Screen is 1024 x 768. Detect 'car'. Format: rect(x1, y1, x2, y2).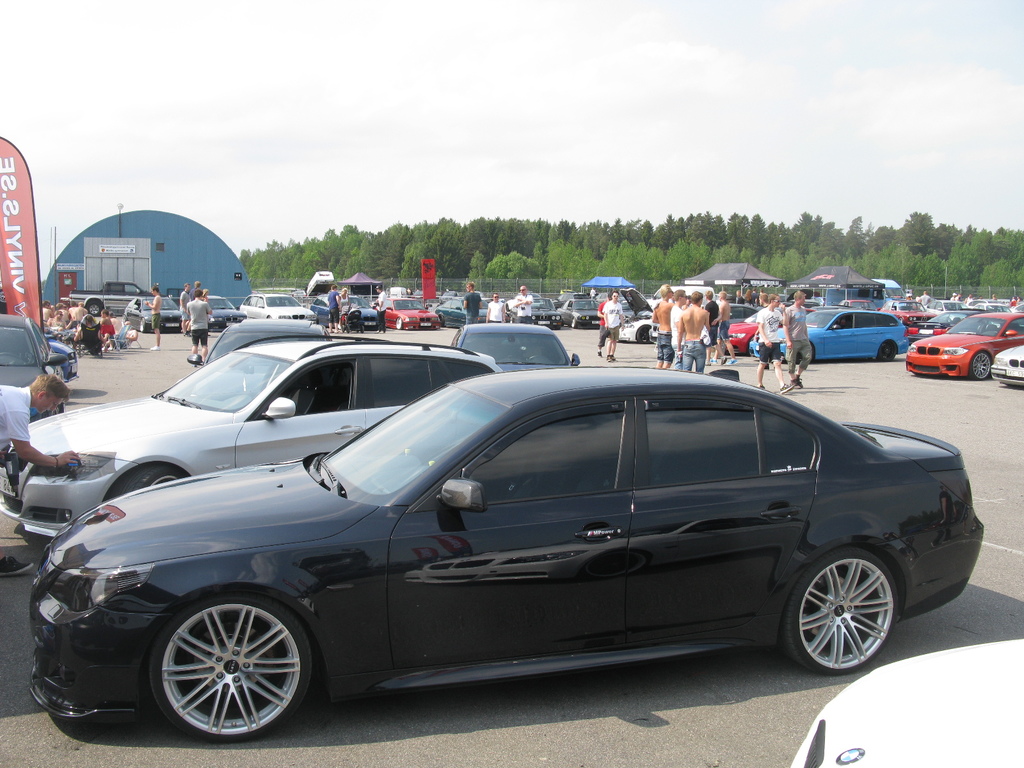
rect(371, 293, 441, 330).
